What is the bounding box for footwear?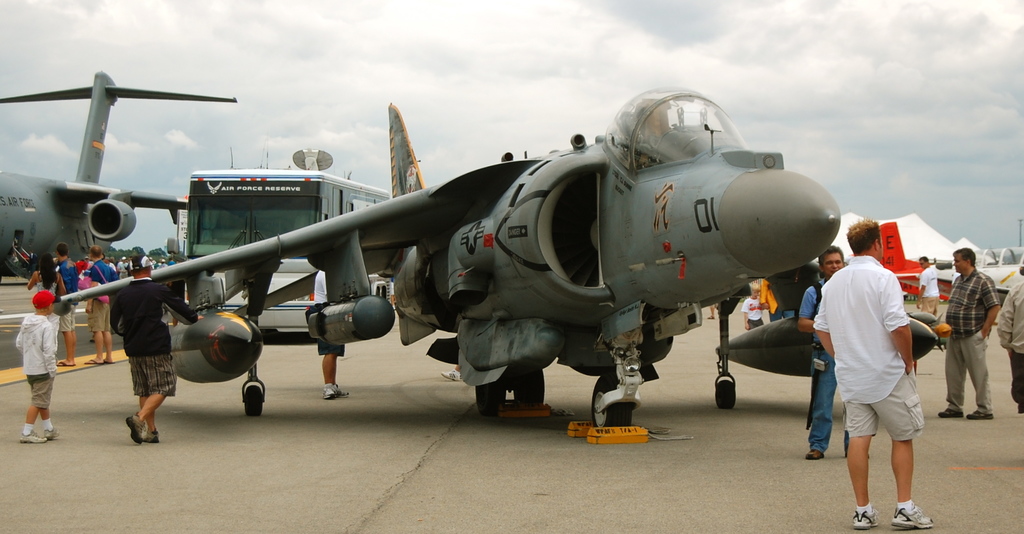
44 426 60 441.
